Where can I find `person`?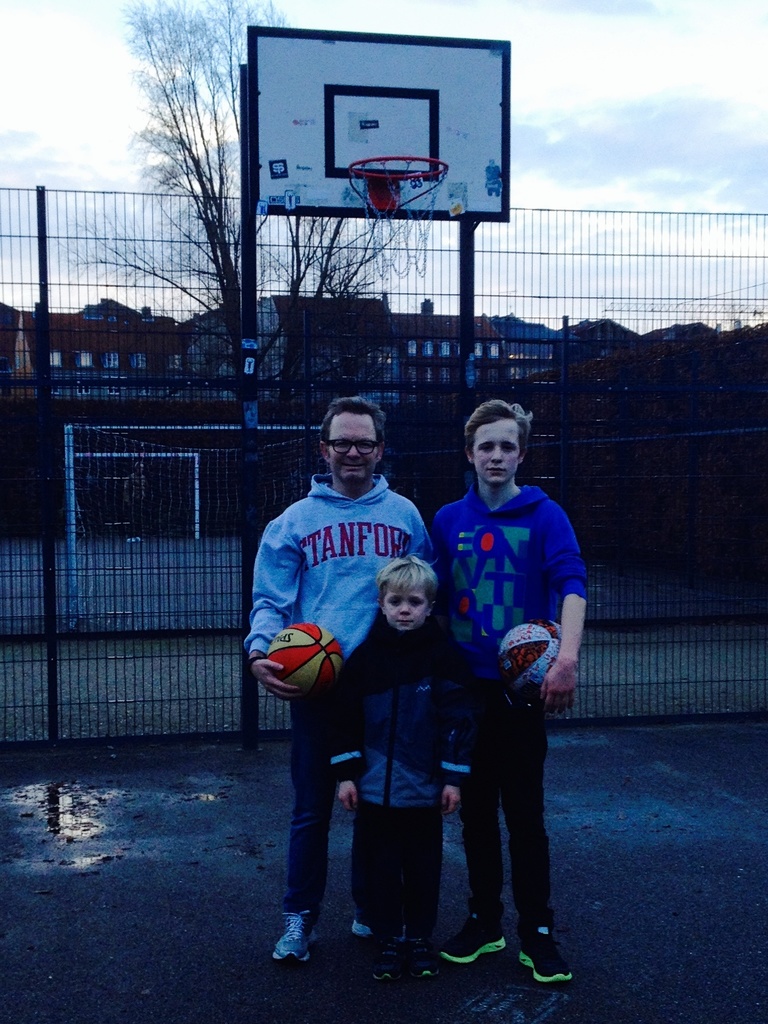
You can find it at Rect(323, 552, 475, 959).
